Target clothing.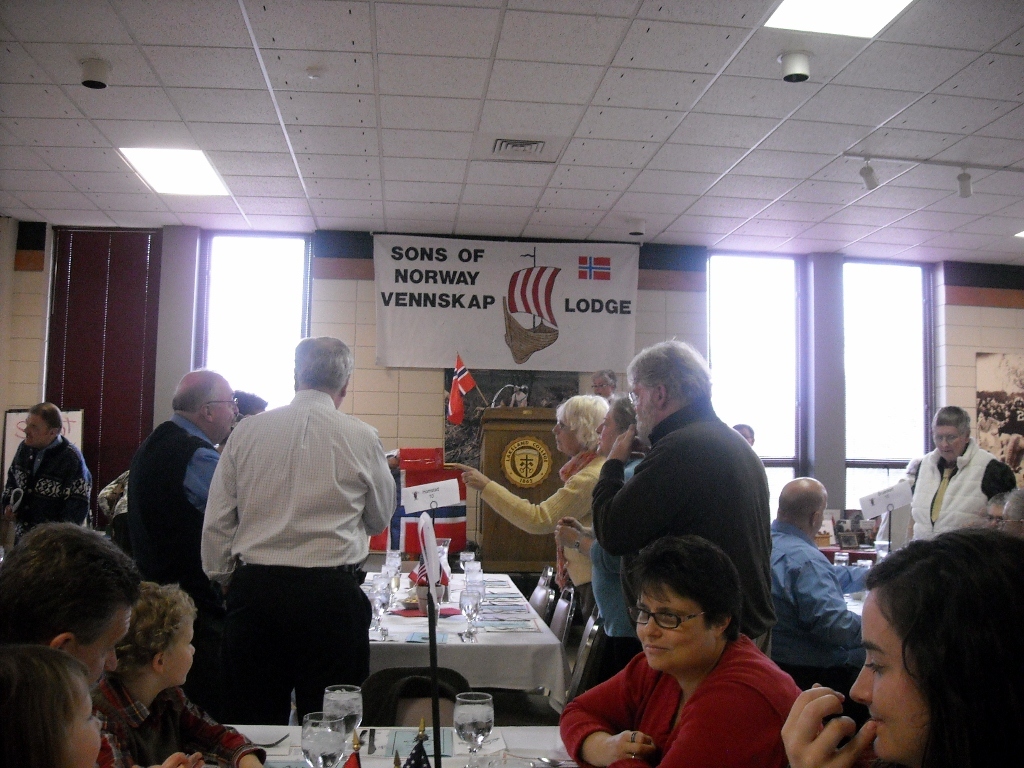
Target region: bbox=(767, 520, 882, 684).
